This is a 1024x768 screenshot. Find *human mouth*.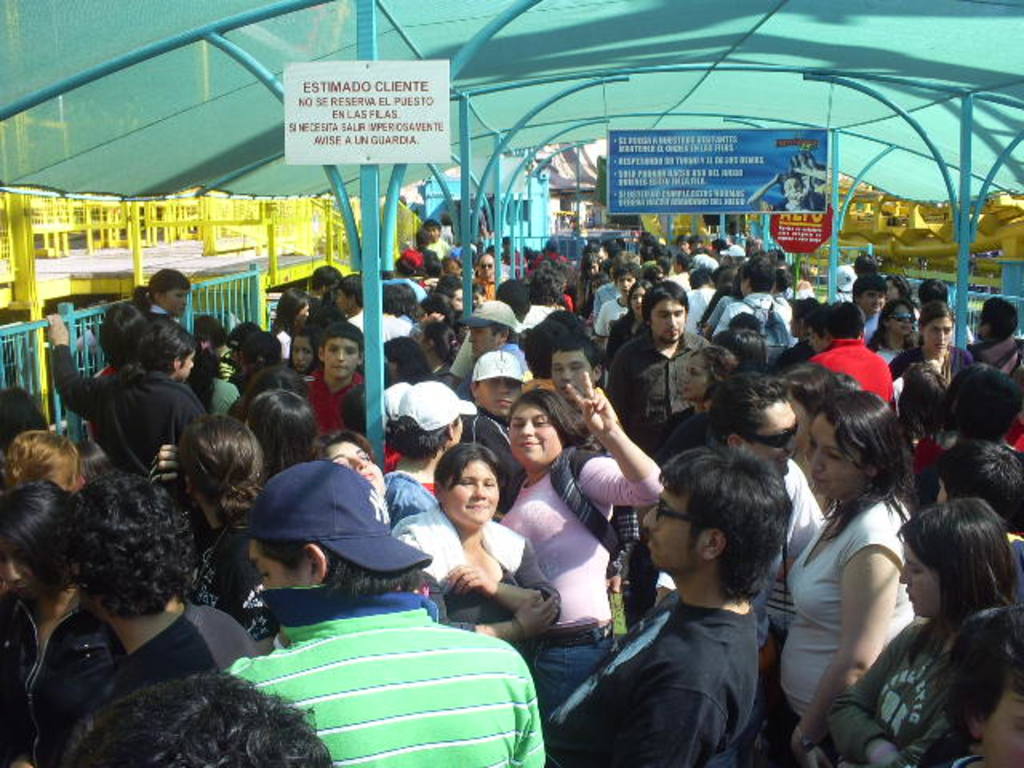
Bounding box: bbox=(662, 328, 682, 330).
